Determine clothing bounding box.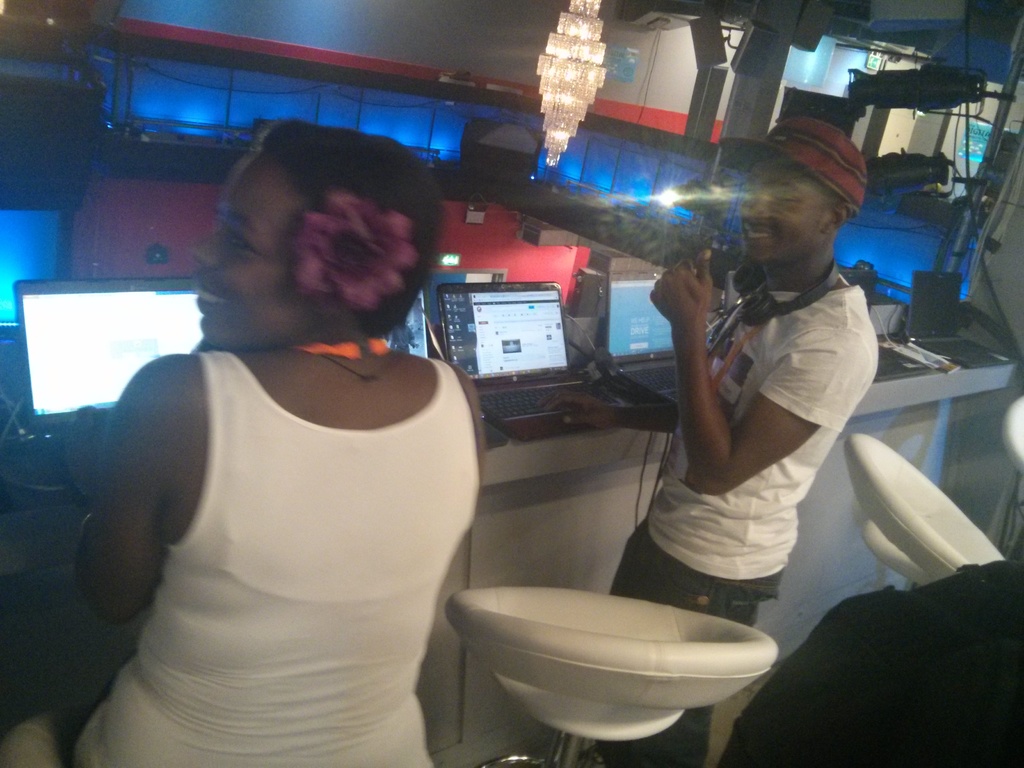
Determined: bbox=[68, 352, 508, 767].
